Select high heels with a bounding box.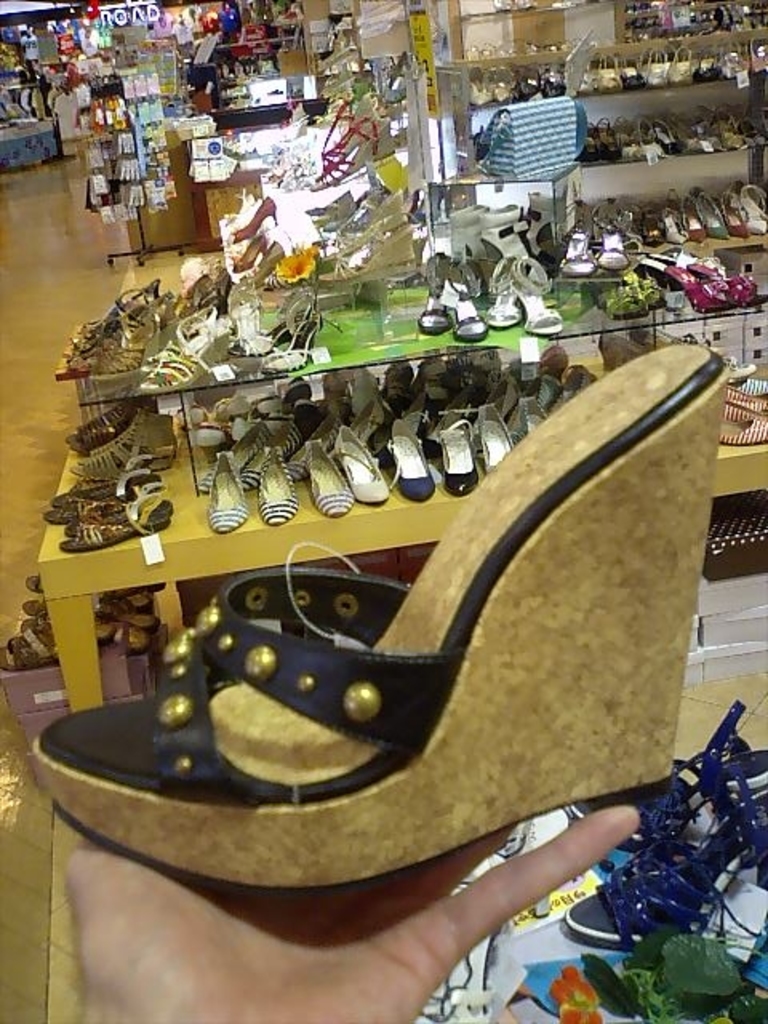
detection(643, 250, 693, 266).
